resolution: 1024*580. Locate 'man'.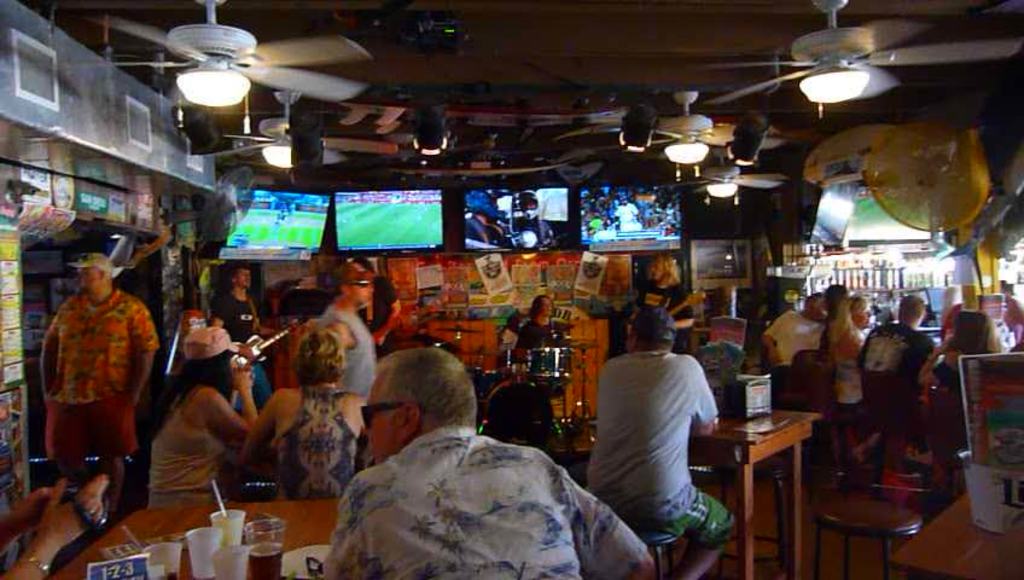
50:250:156:505.
